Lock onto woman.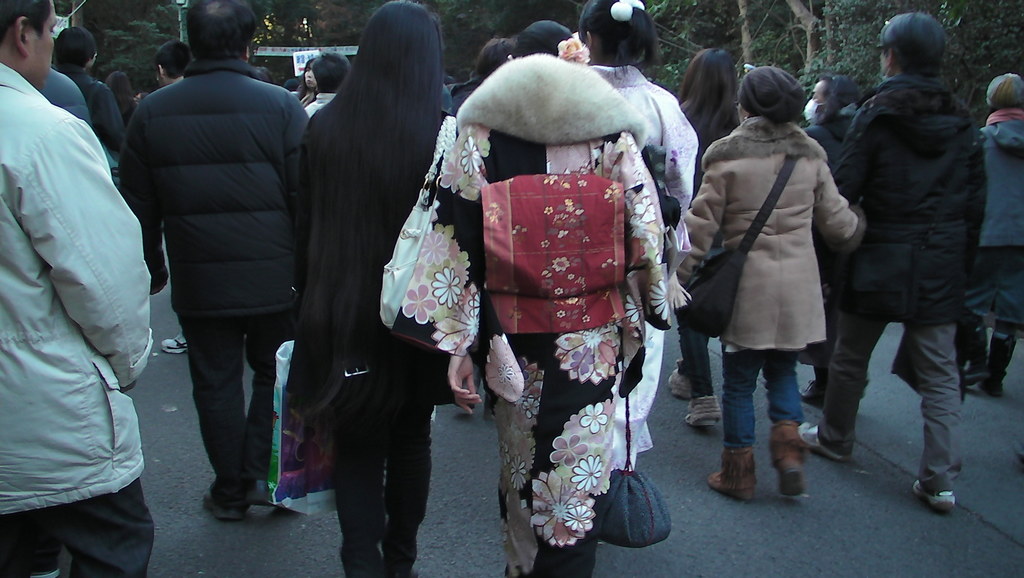
Locked: 764 76 862 404.
